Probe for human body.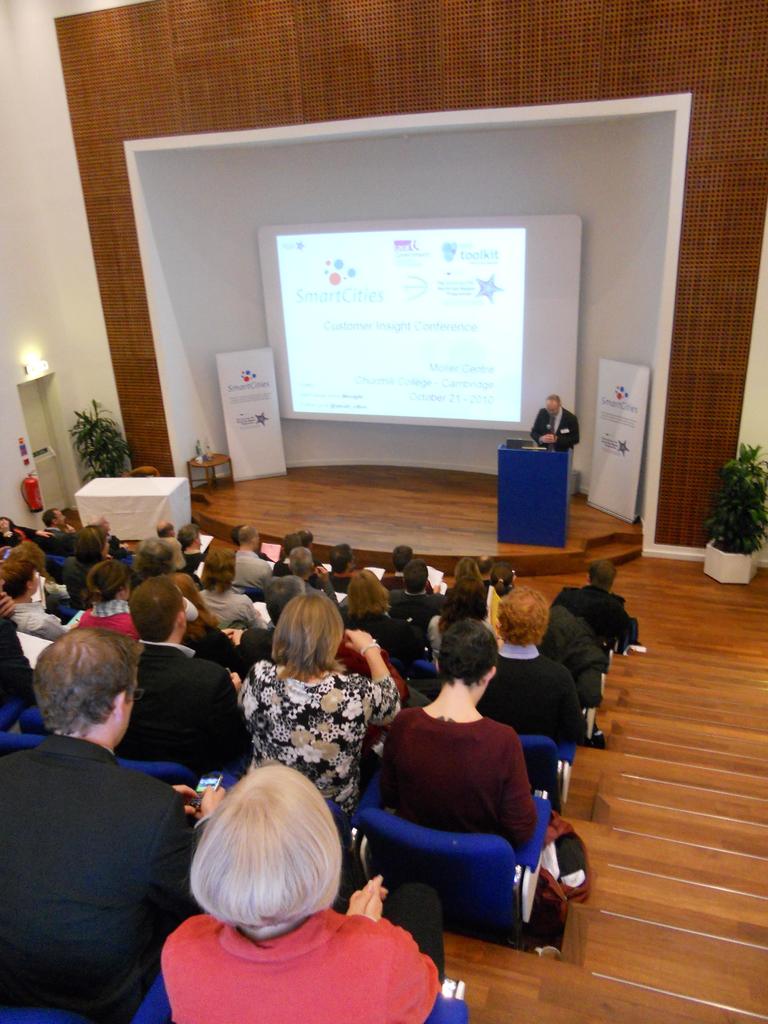
Probe result: <bbox>144, 528, 188, 561</bbox>.
